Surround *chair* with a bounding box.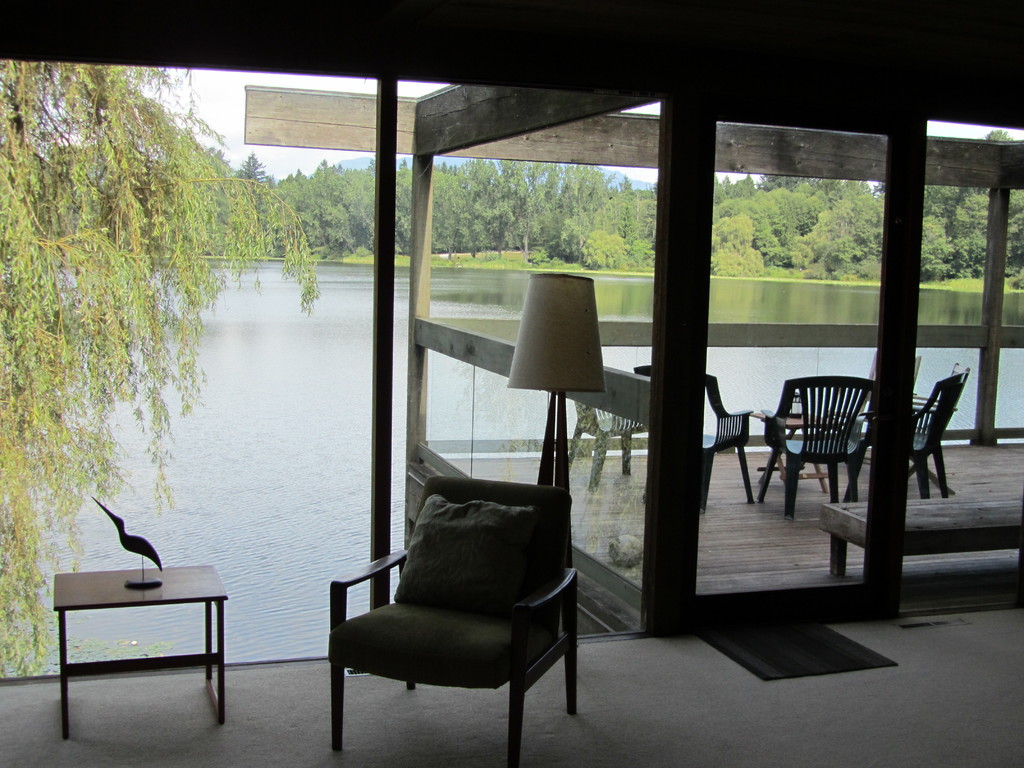
Rect(860, 360, 923, 484).
